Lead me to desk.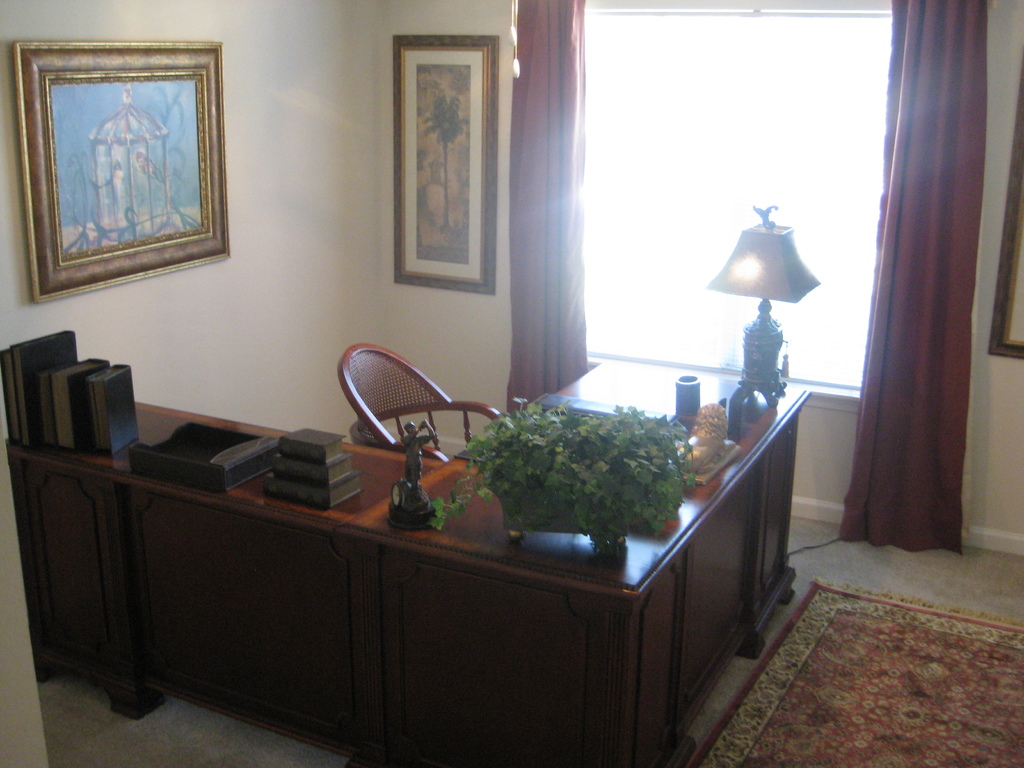
Lead to locate(21, 375, 813, 762).
